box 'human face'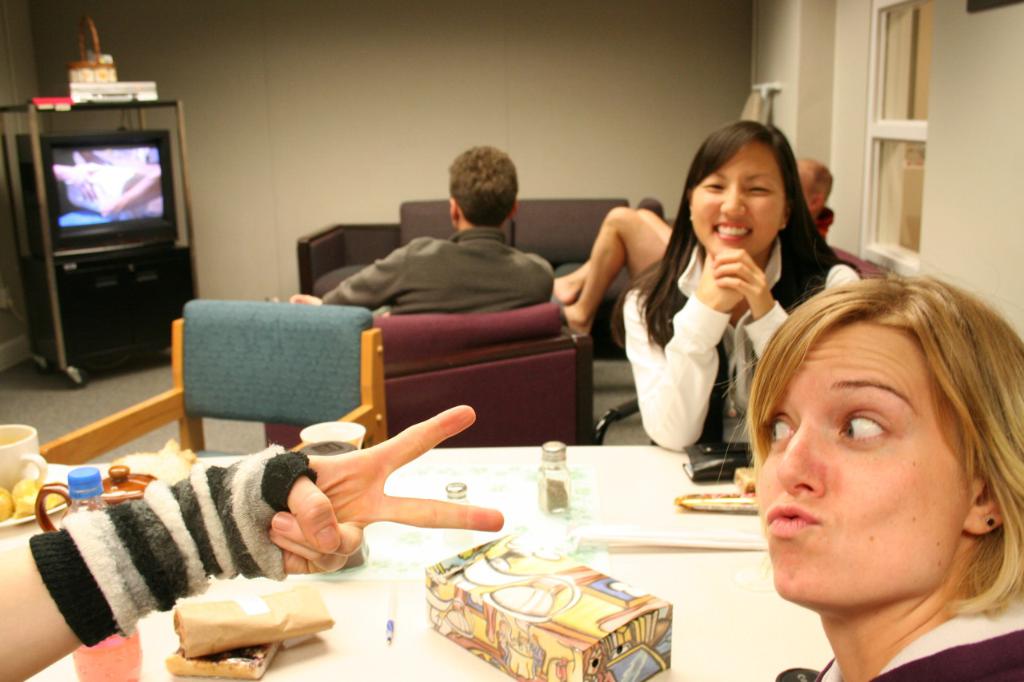
locate(748, 319, 974, 604)
